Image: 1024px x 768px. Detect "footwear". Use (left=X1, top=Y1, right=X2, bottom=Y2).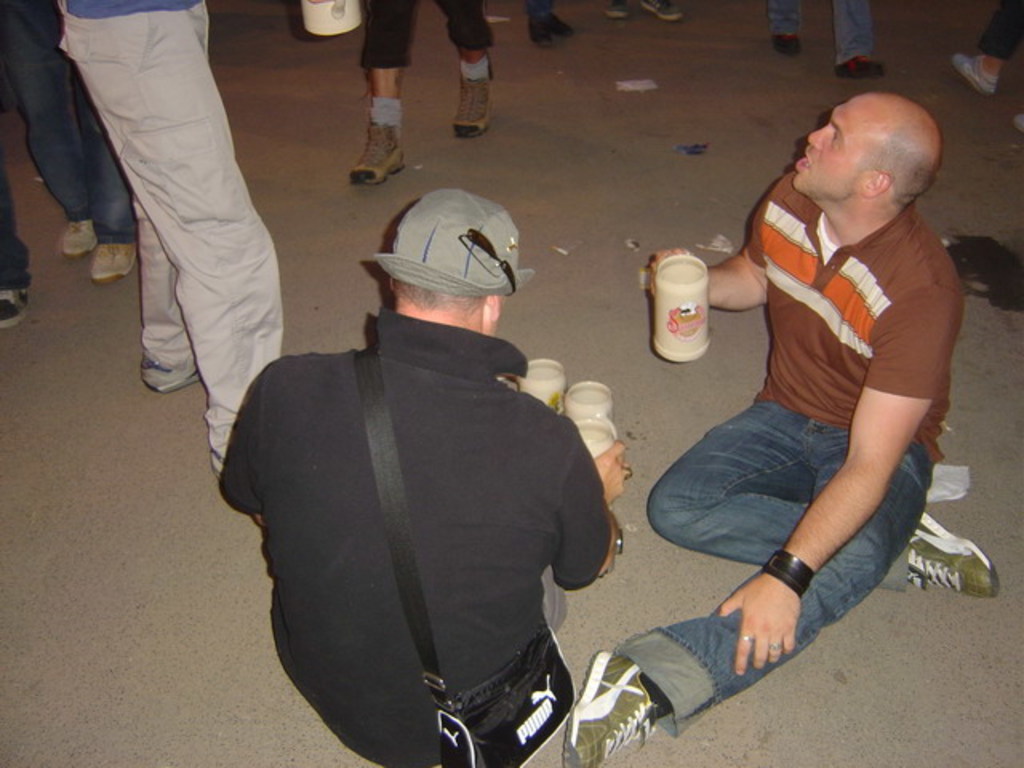
(left=91, top=240, right=134, bottom=280).
